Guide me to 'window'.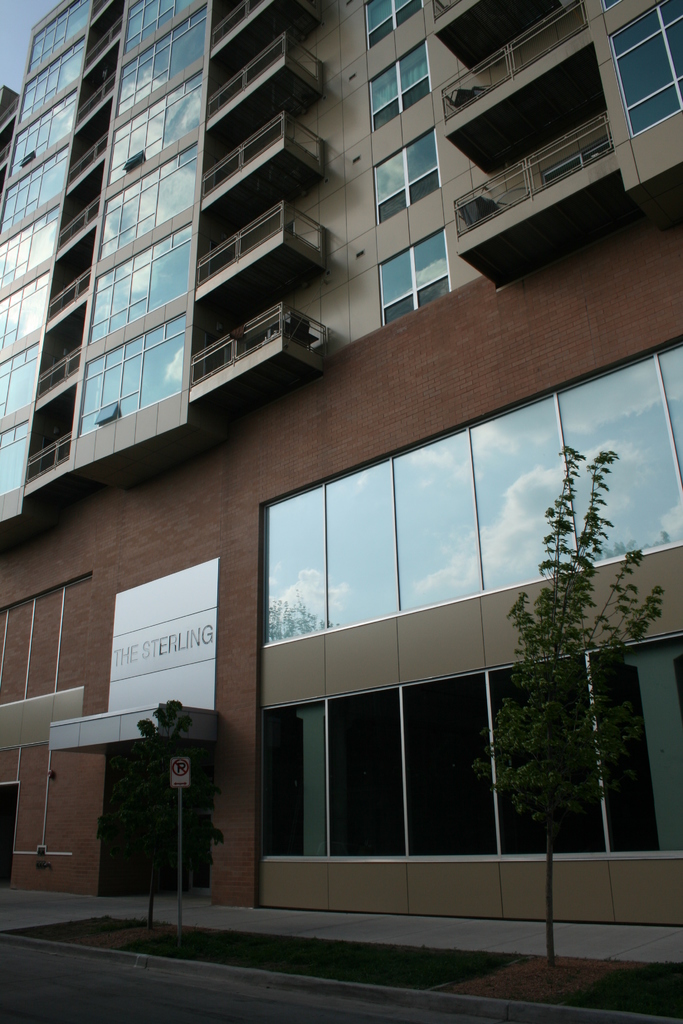
Guidance: bbox=[97, 140, 197, 266].
